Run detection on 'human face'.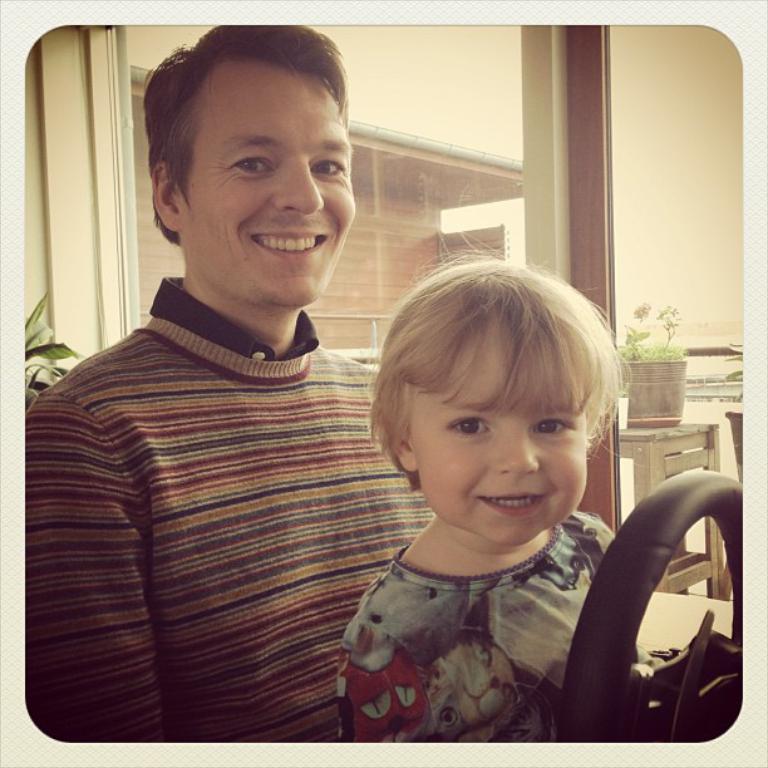
Result: 405, 340, 589, 550.
